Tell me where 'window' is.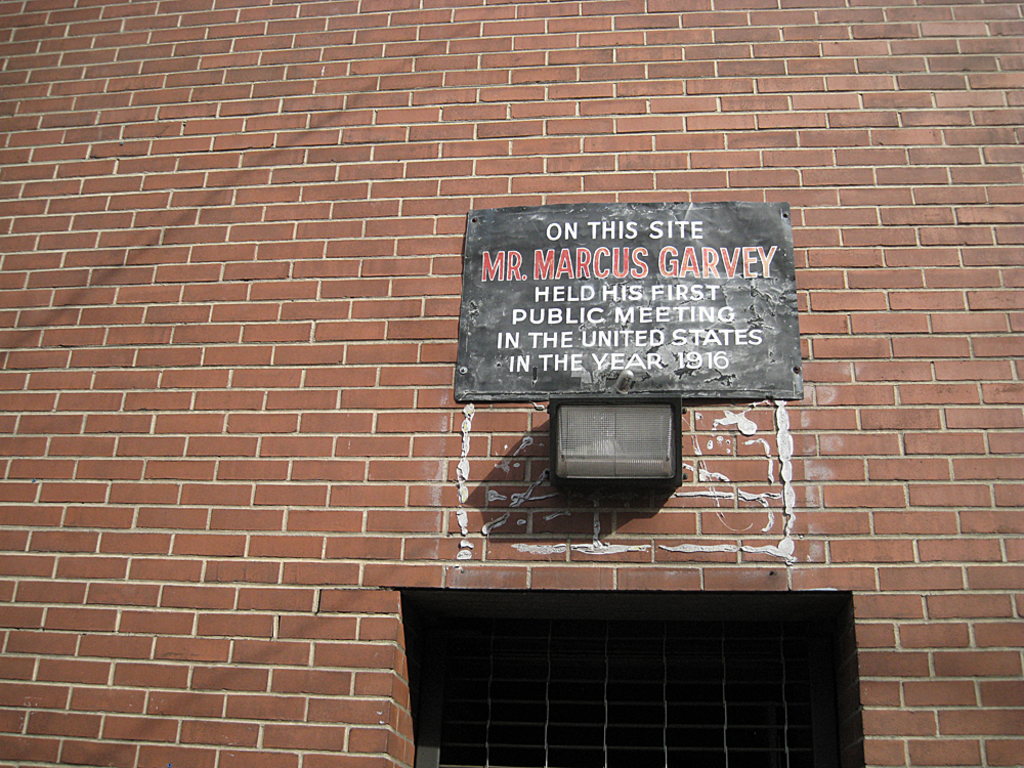
'window' is at 554/396/689/488.
